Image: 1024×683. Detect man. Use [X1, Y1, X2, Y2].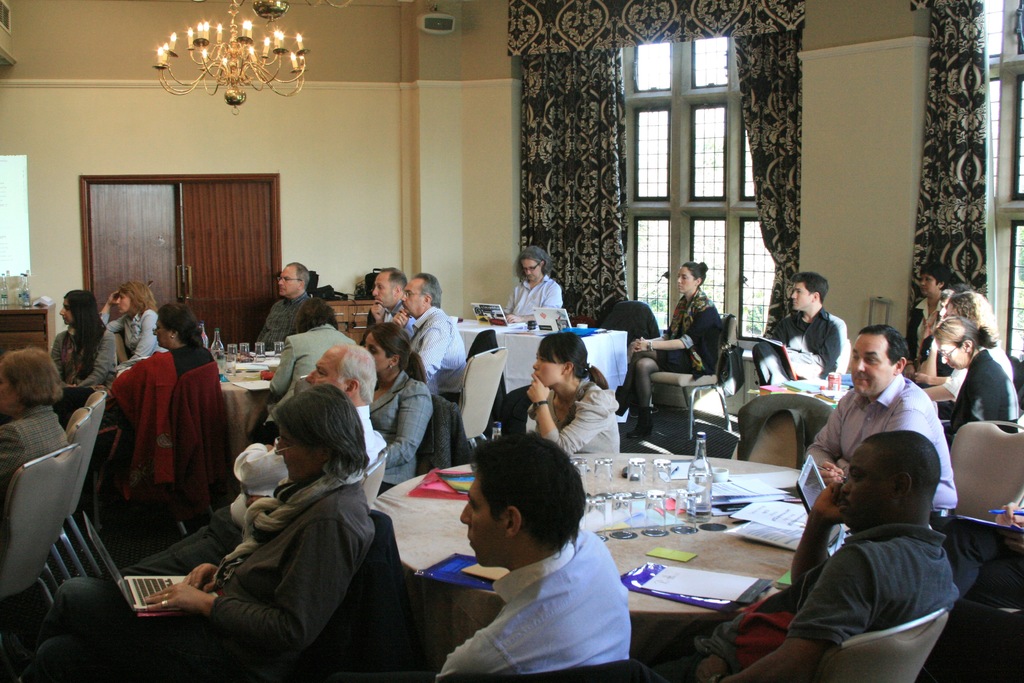
[361, 261, 419, 341].
